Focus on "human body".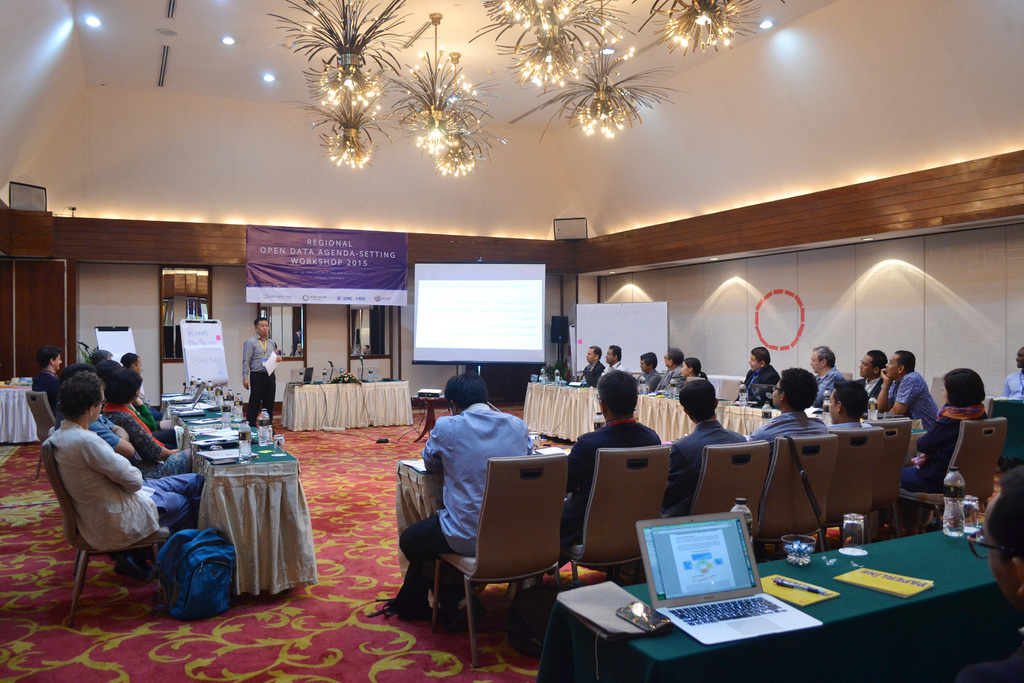
Focused at detection(895, 366, 990, 489).
